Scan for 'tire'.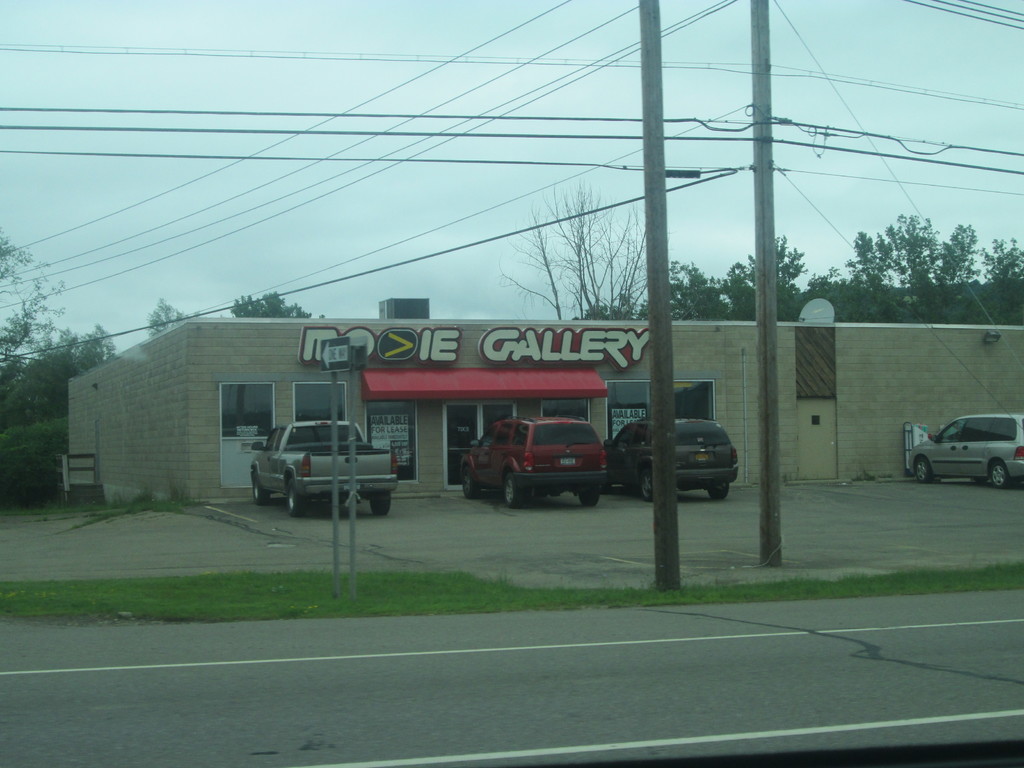
Scan result: bbox(460, 464, 476, 499).
